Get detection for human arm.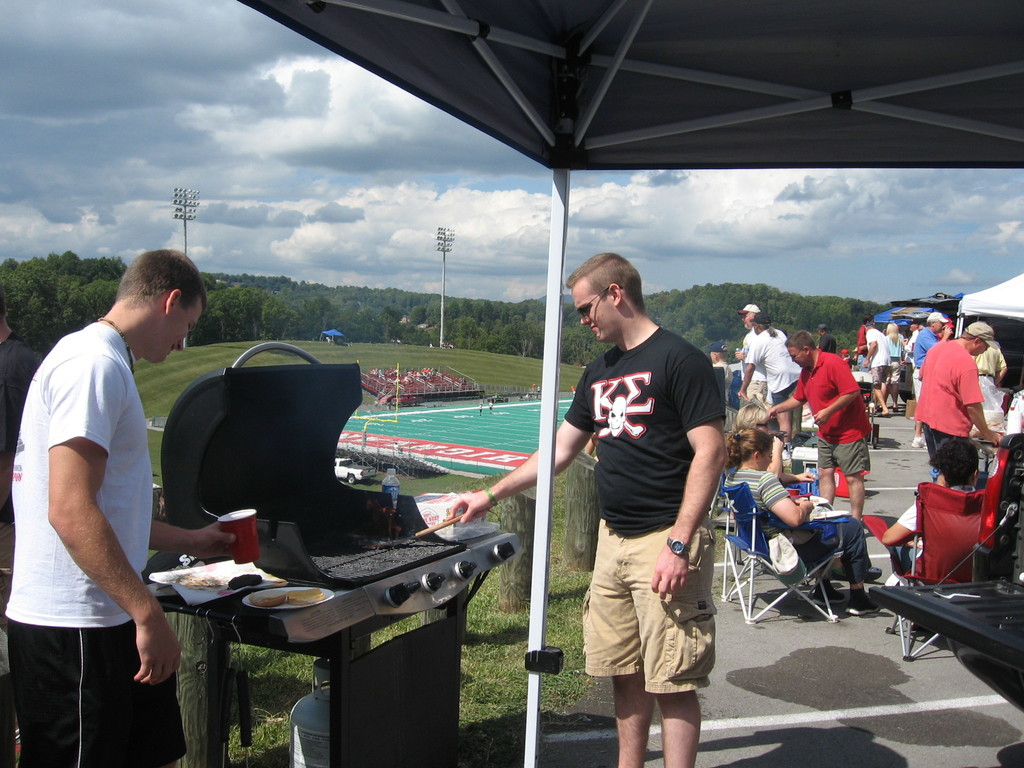
Detection: 853/335/862/357.
